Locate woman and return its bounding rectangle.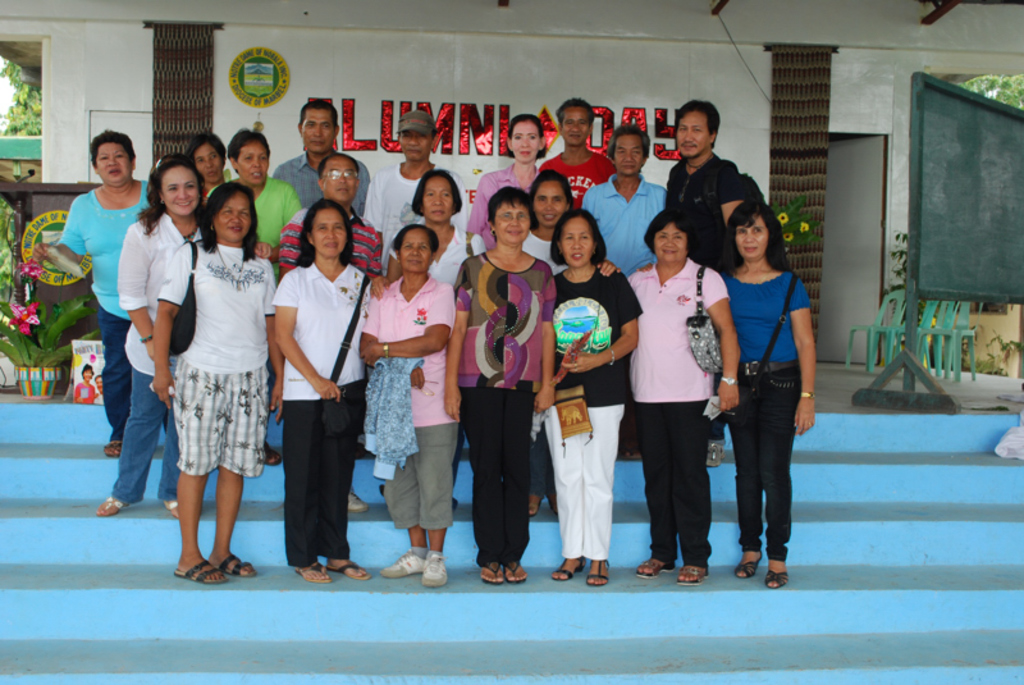
202, 127, 308, 255.
